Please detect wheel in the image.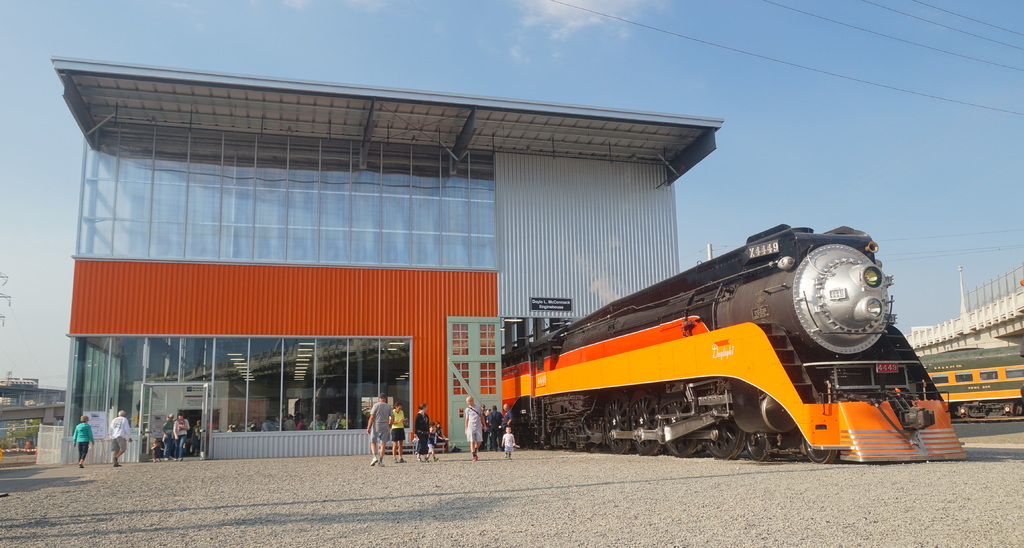
x1=659 y1=389 x2=714 y2=452.
